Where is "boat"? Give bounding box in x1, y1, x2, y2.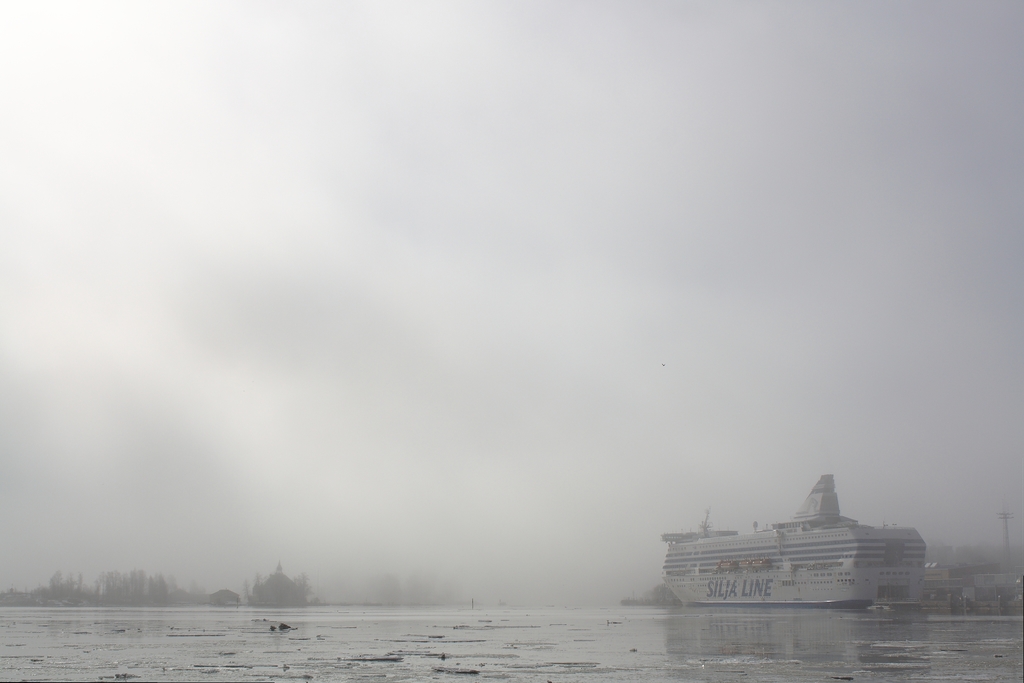
661, 481, 962, 620.
